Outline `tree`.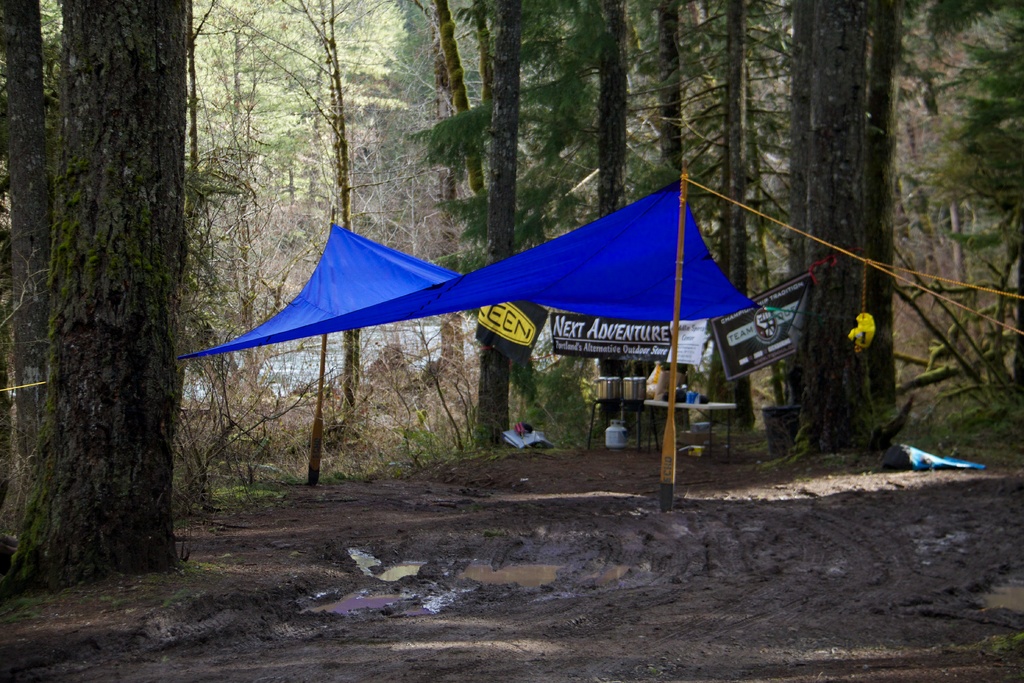
Outline: locate(858, 0, 919, 443).
